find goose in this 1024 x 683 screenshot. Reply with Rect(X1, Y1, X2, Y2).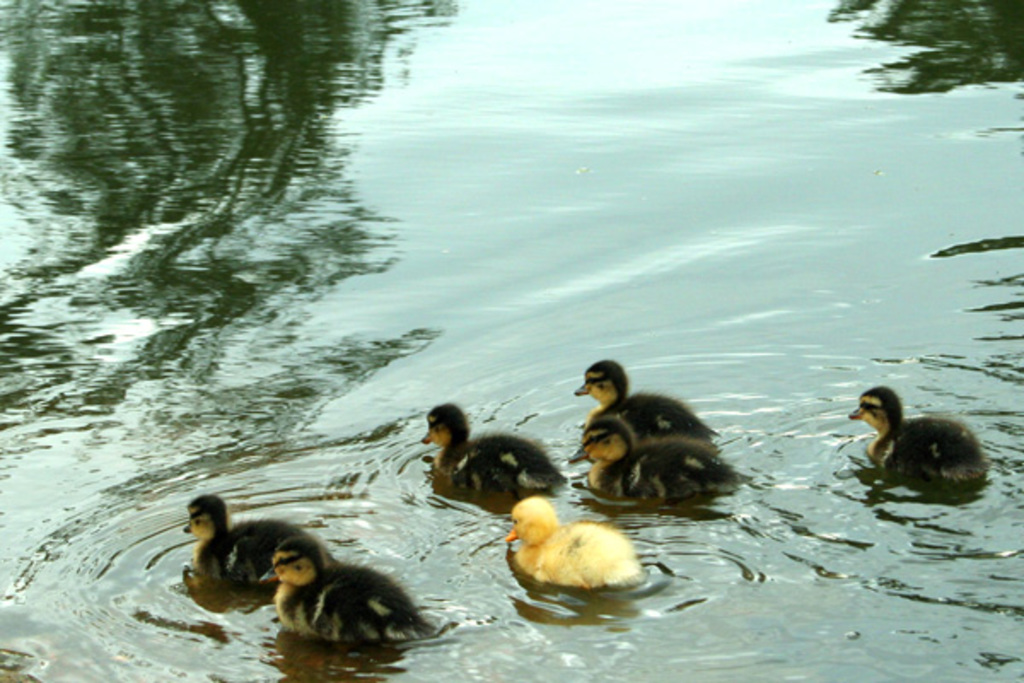
Rect(570, 357, 722, 441).
